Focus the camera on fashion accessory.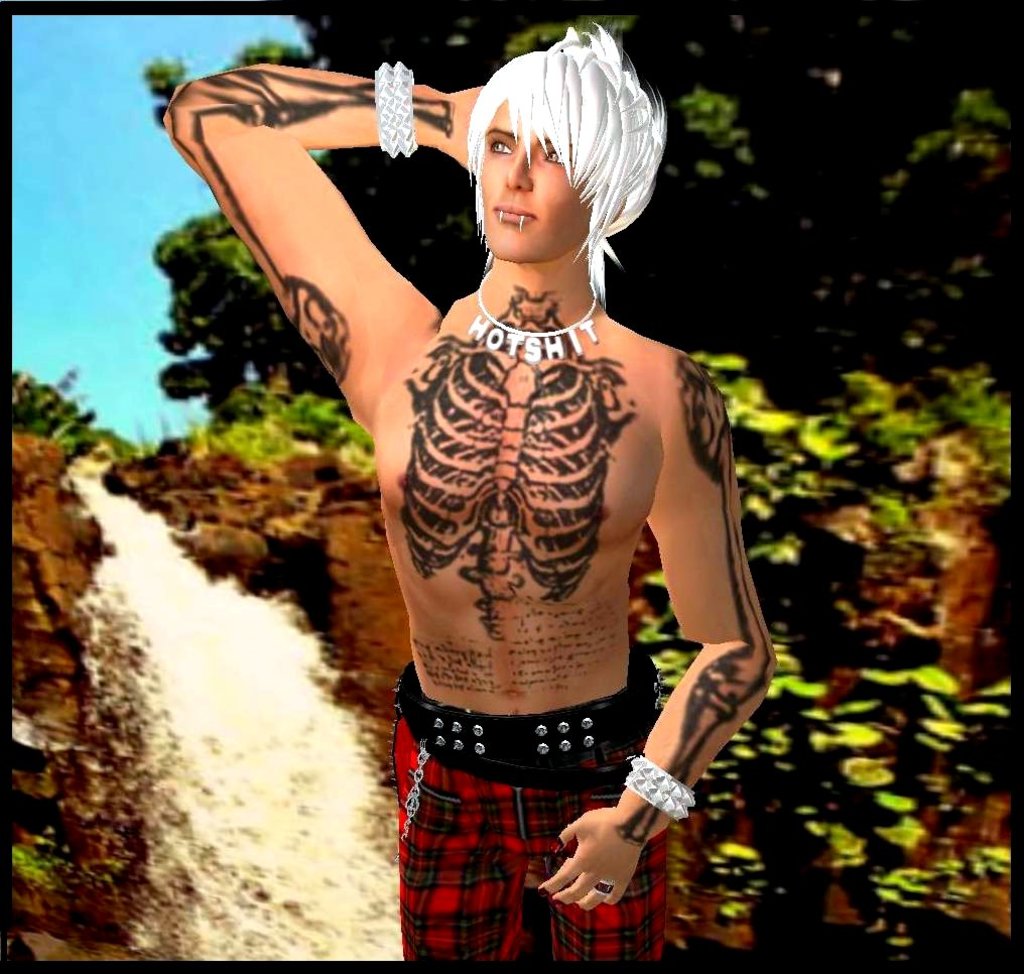
Focus region: BBox(395, 643, 660, 838).
